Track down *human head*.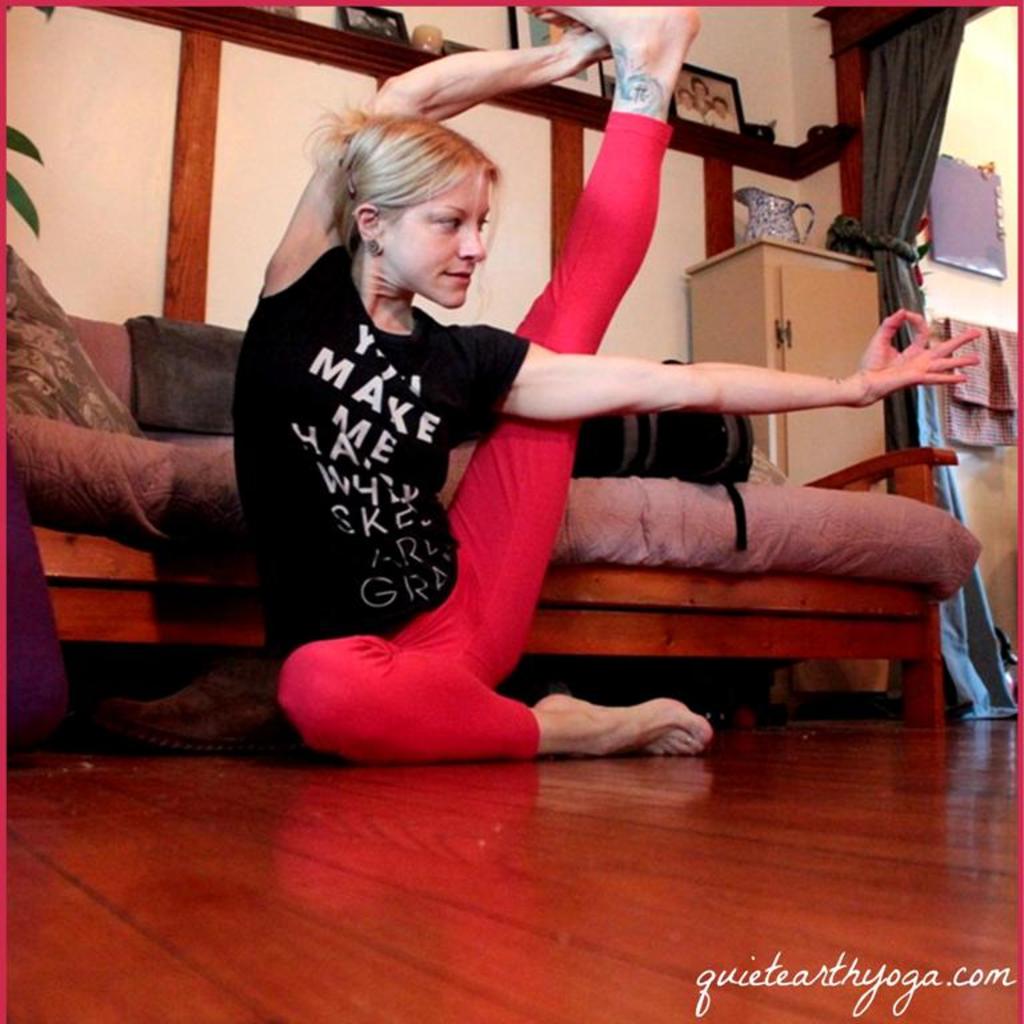
Tracked to [left=679, top=88, right=699, bottom=101].
